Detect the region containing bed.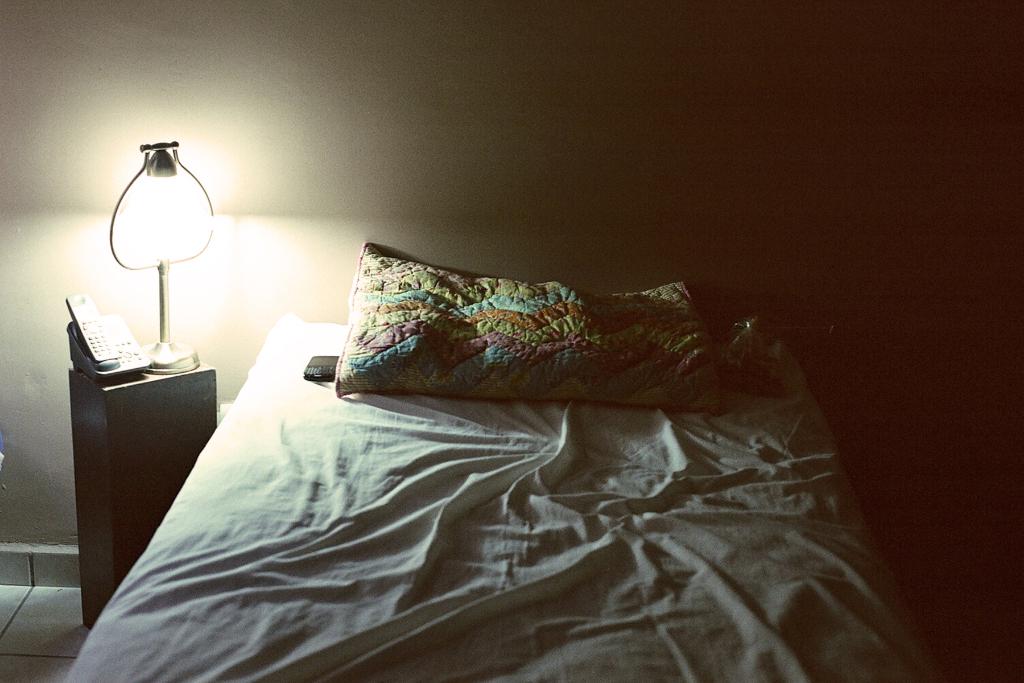
select_region(0, 187, 908, 682).
